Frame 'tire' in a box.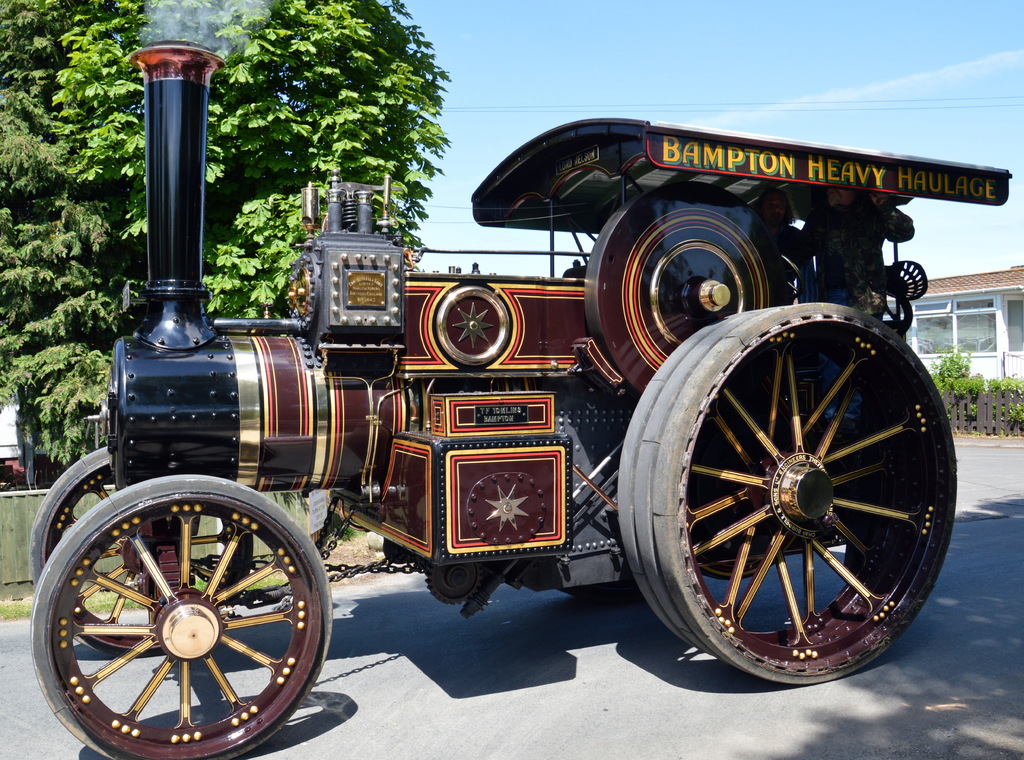
crop(29, 446, 259, 657).
